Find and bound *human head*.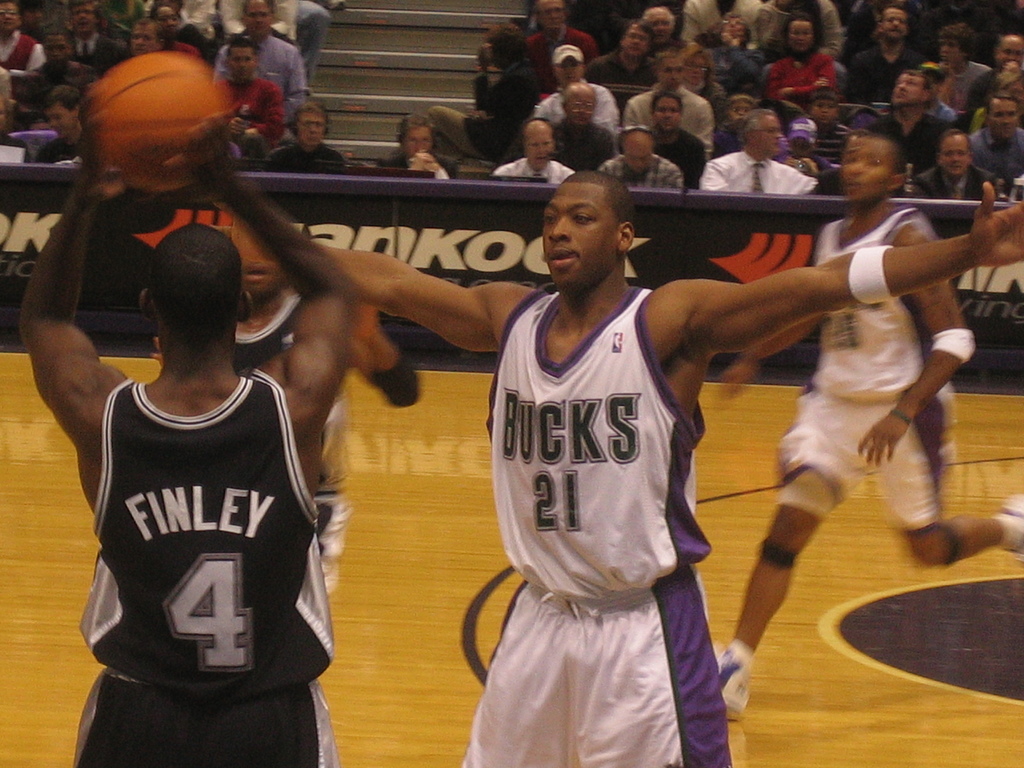
Bound: box(685, 45, 713, 87).
